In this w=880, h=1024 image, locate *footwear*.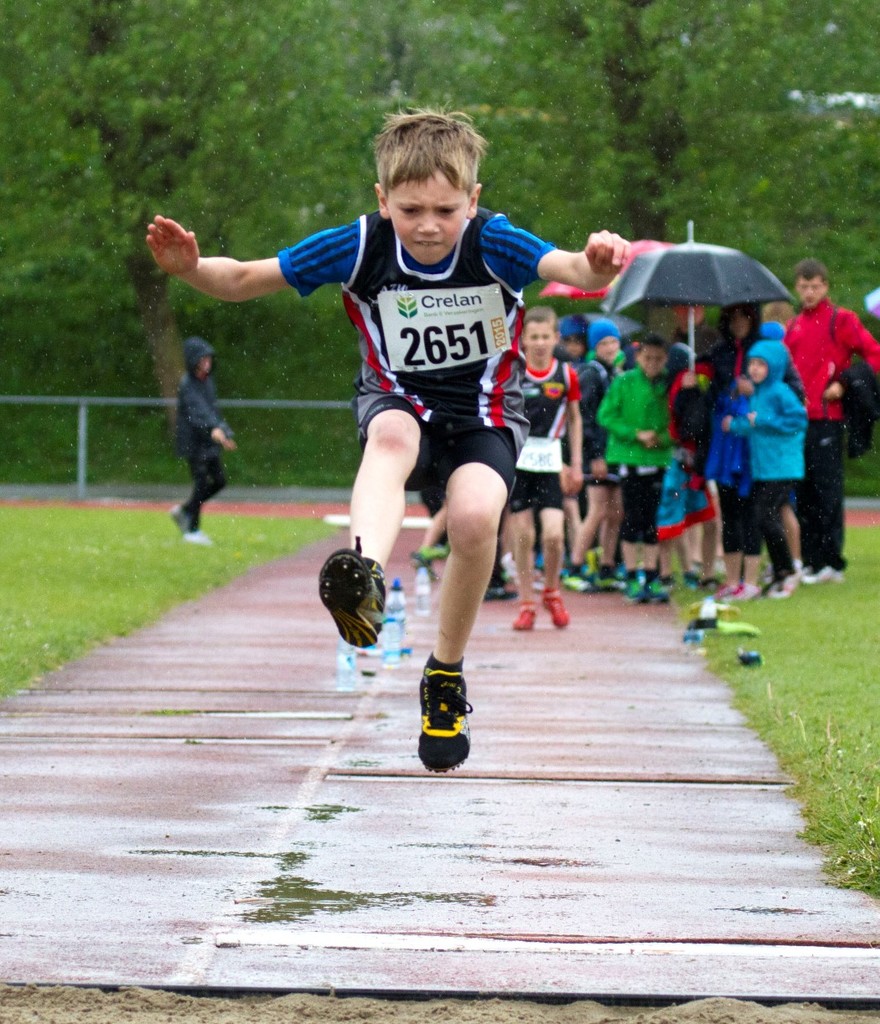
Bounding box: box=[543, 587, 568, 627].
